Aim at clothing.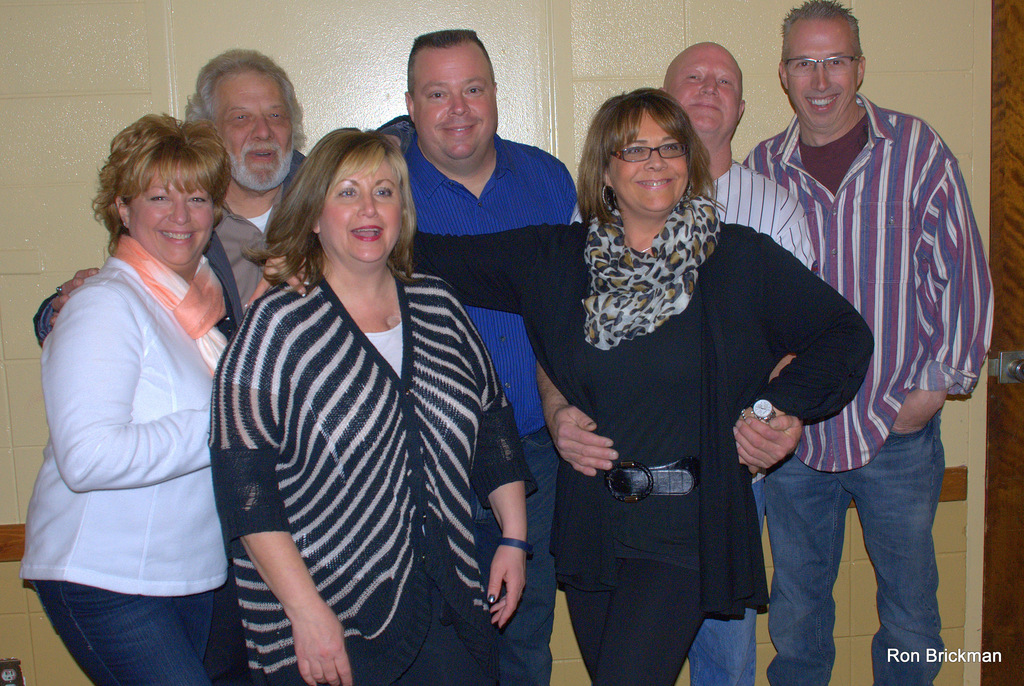
Aimed at (left=570, top=160, right=819, bottom=685).
